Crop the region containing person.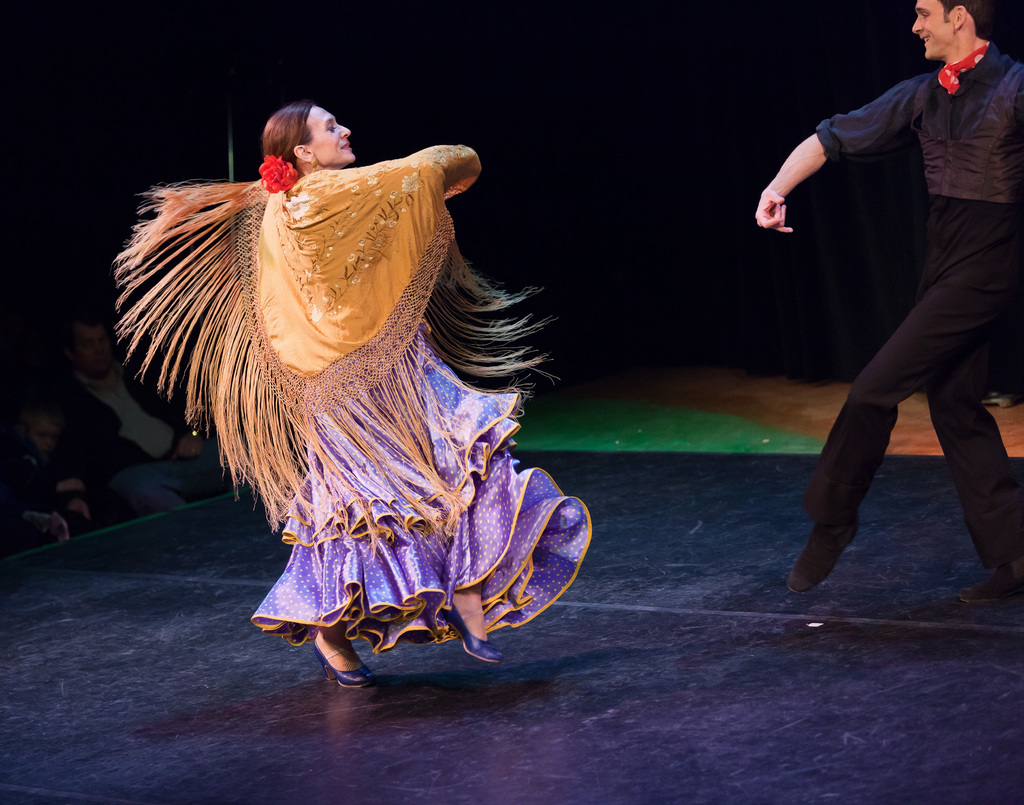
Crop region: [116,97,592,695].
